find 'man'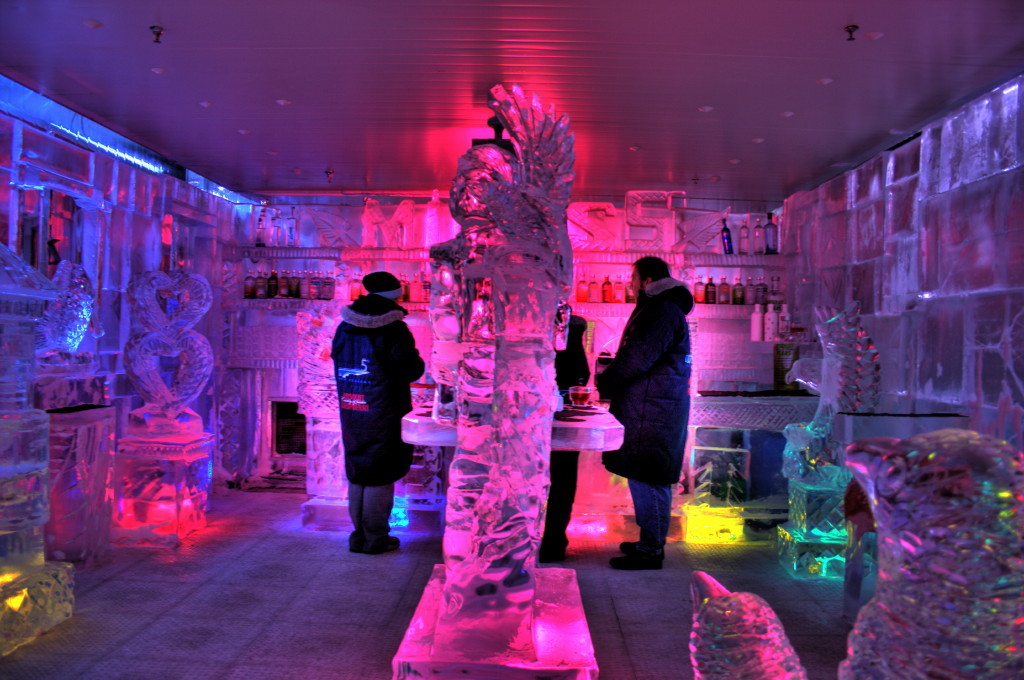
box(599, 263, 707, 561)
